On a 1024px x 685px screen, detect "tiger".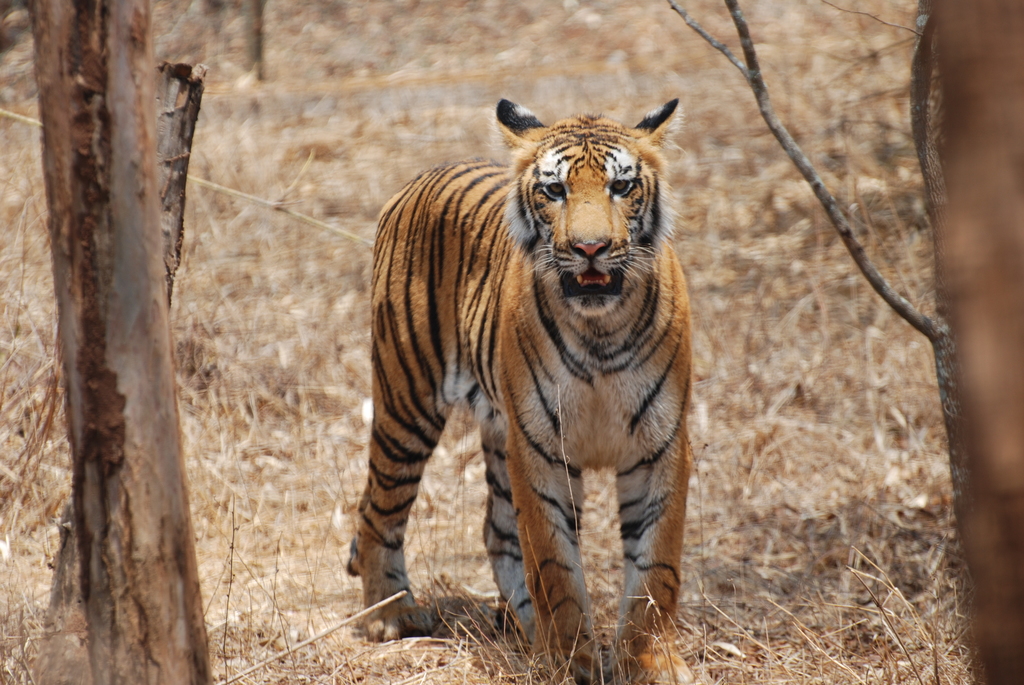
bbox=[343, 97, 689, 684].
